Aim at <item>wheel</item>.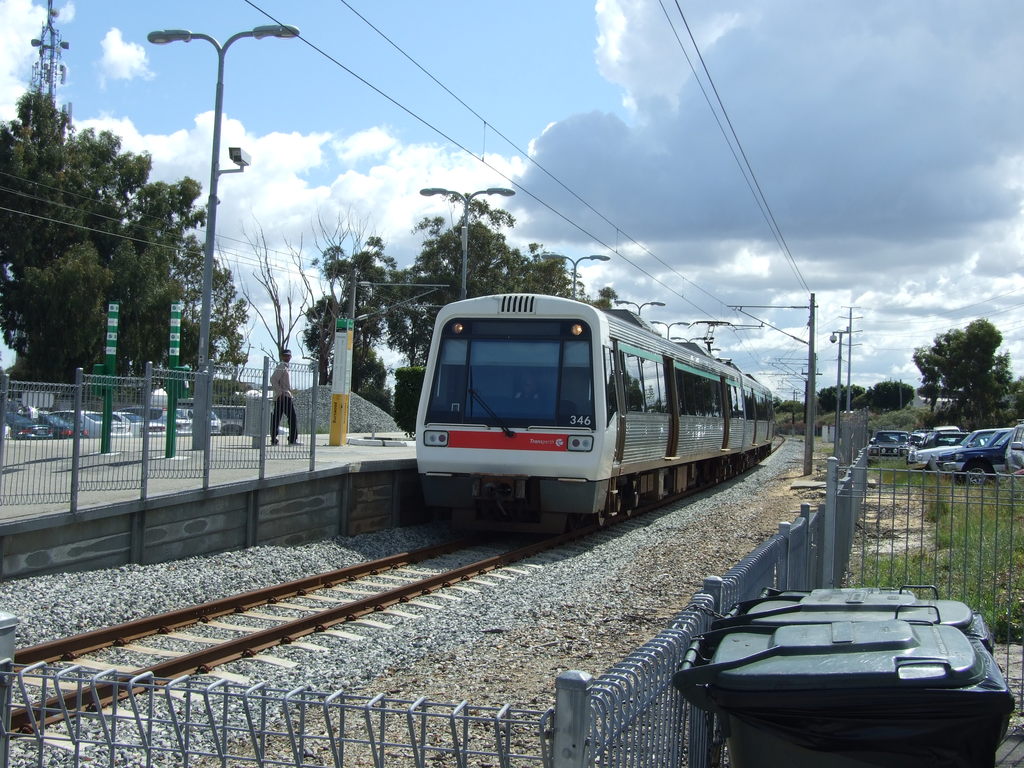
Aimed at {"x1": 618, "y1": 504, "x2": 637, "y2": 519}.
